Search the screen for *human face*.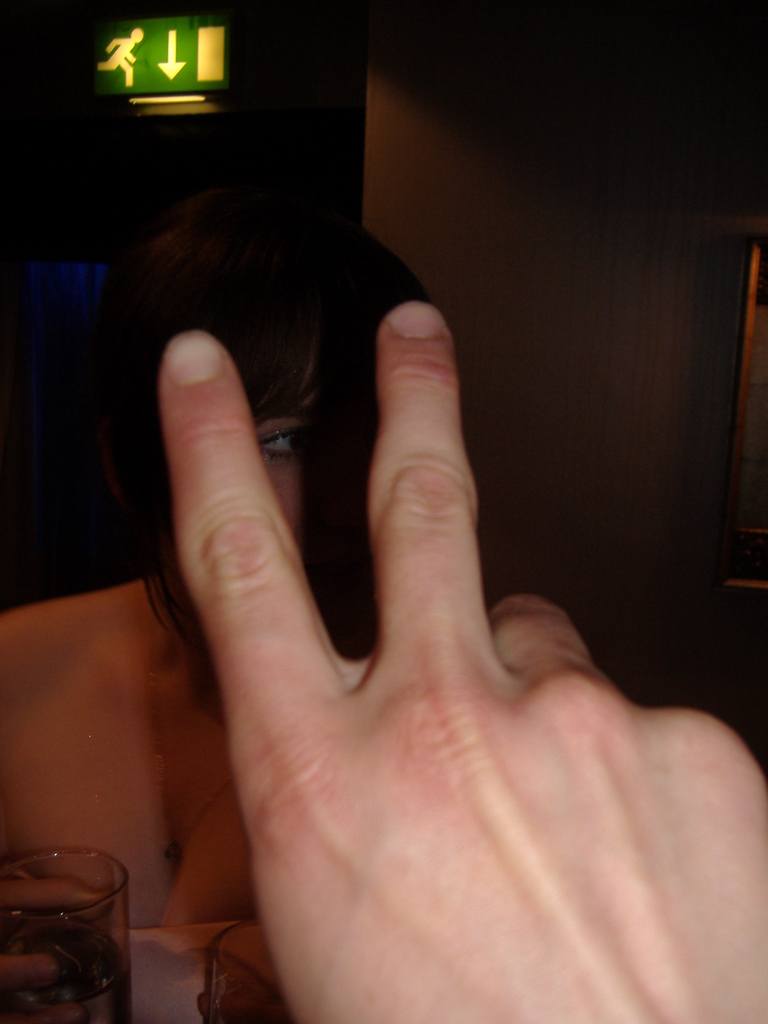
Found at 236 365 396 586.
